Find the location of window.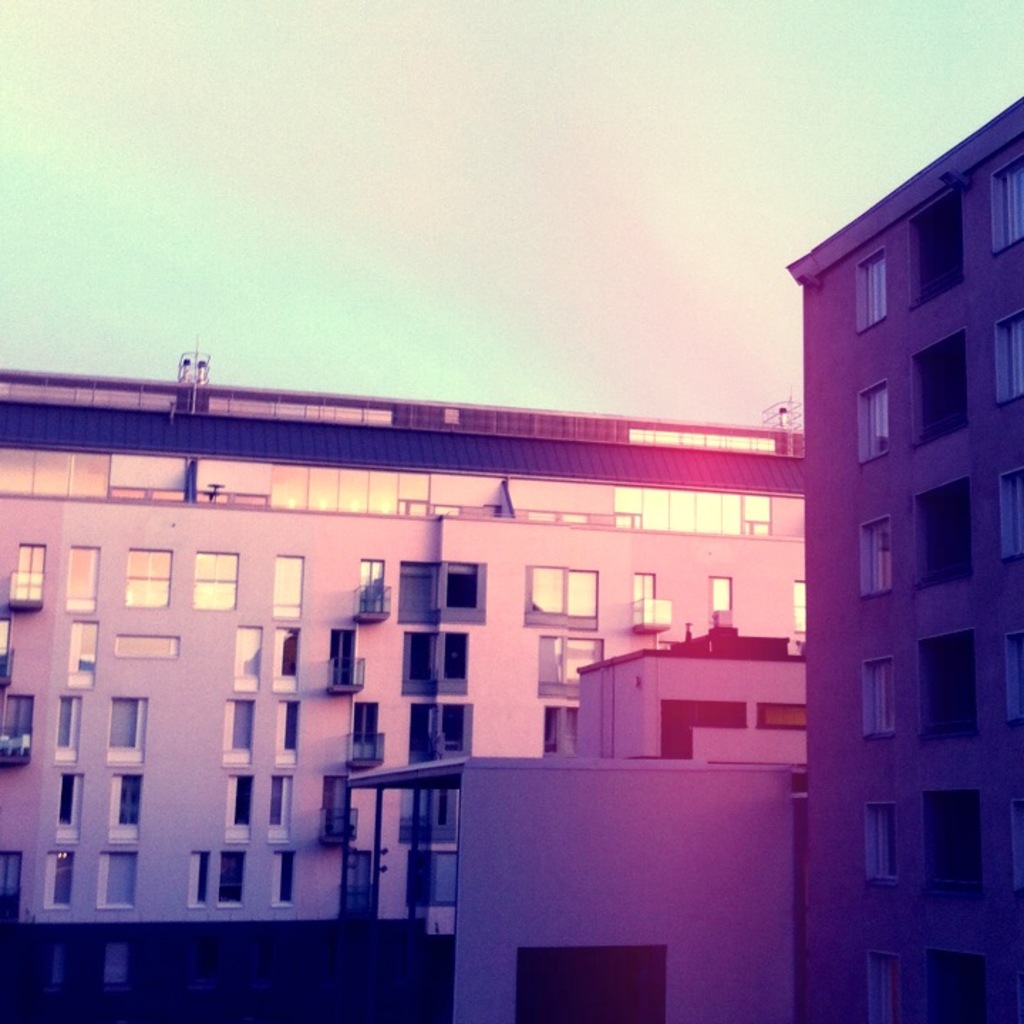
Location: x1=862, y1=802, x2=900, y2=879.
